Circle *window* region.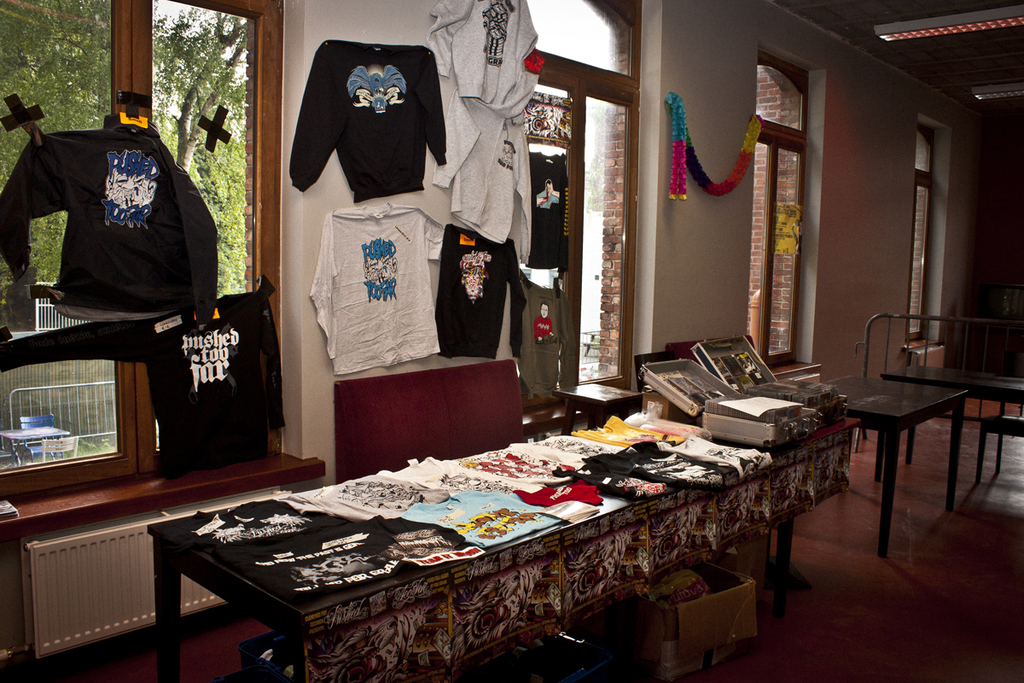
Region: left=908, top=112, right=955, bottom=347.
